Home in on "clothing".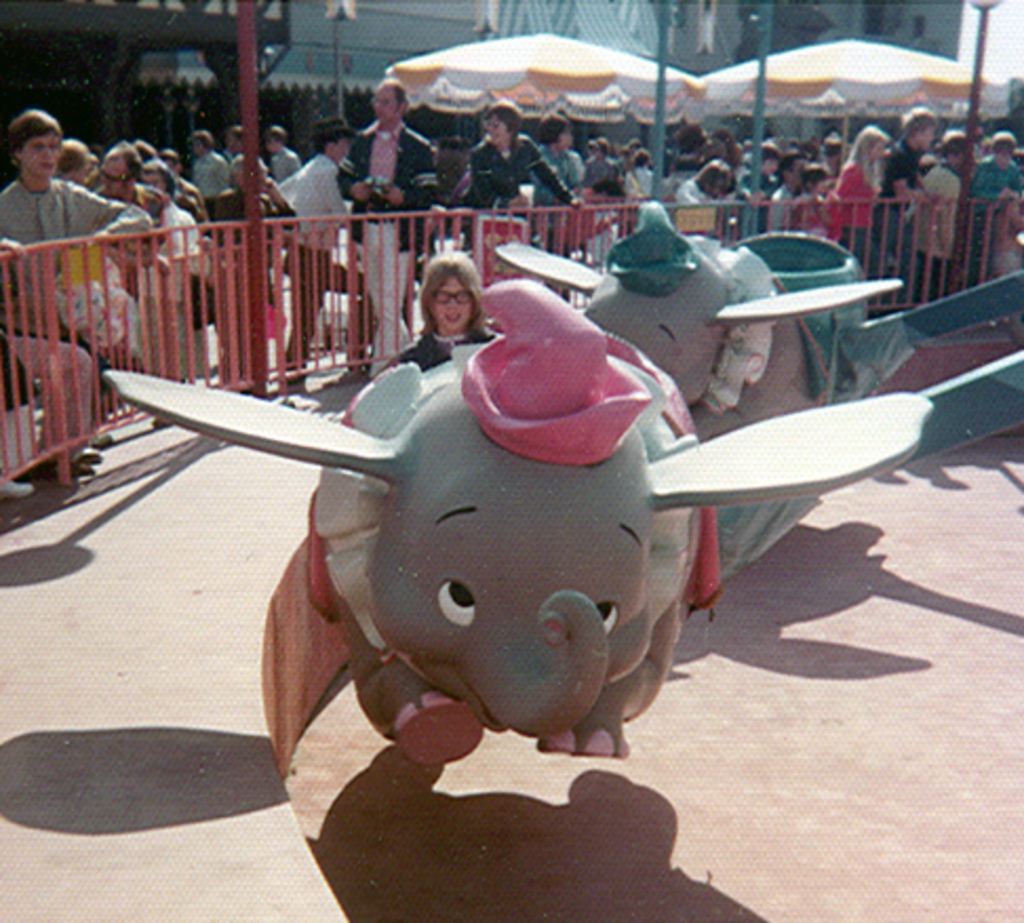
Homed in at <bbox>904, 166, 954, 276</bbox>.
